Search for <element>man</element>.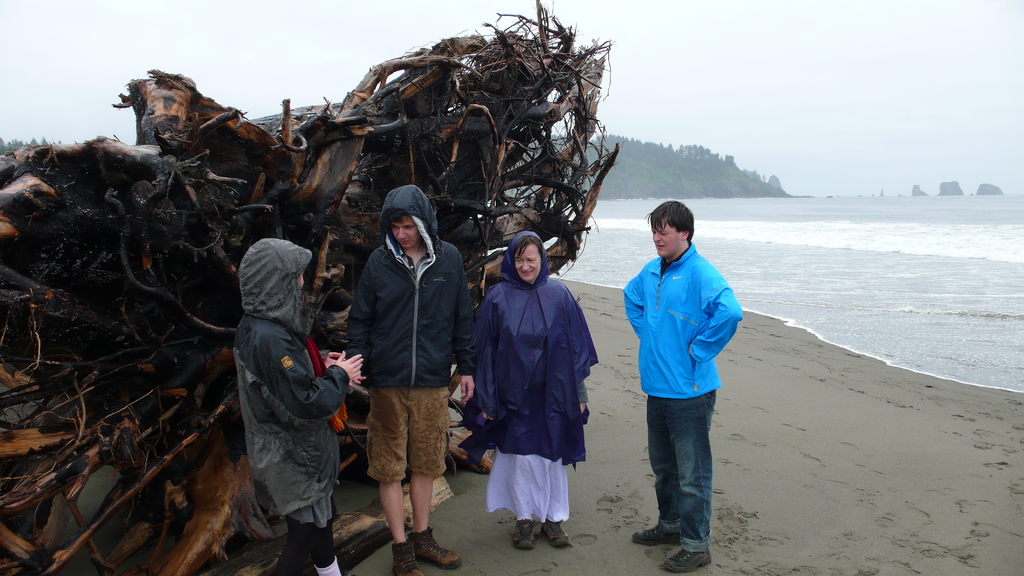
Found at {"left": 618, "top": 198, "right": 748, "bottom": 554}.
